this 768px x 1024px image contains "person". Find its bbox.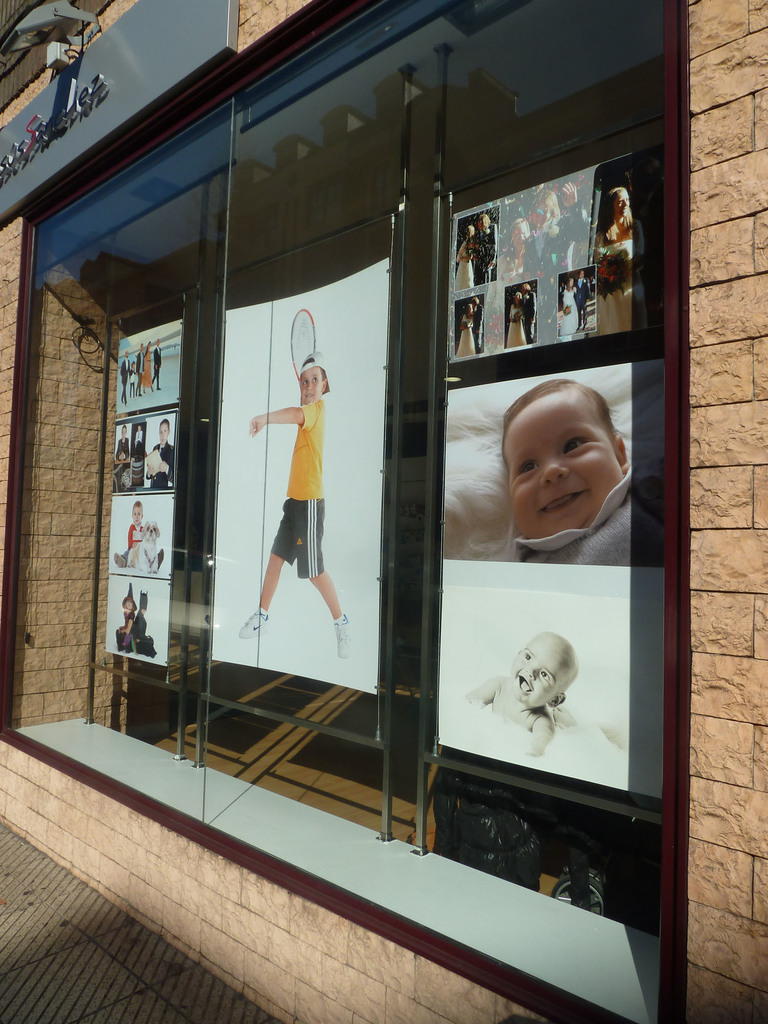
x1=119, y1=337, x2=166, y2=391.
